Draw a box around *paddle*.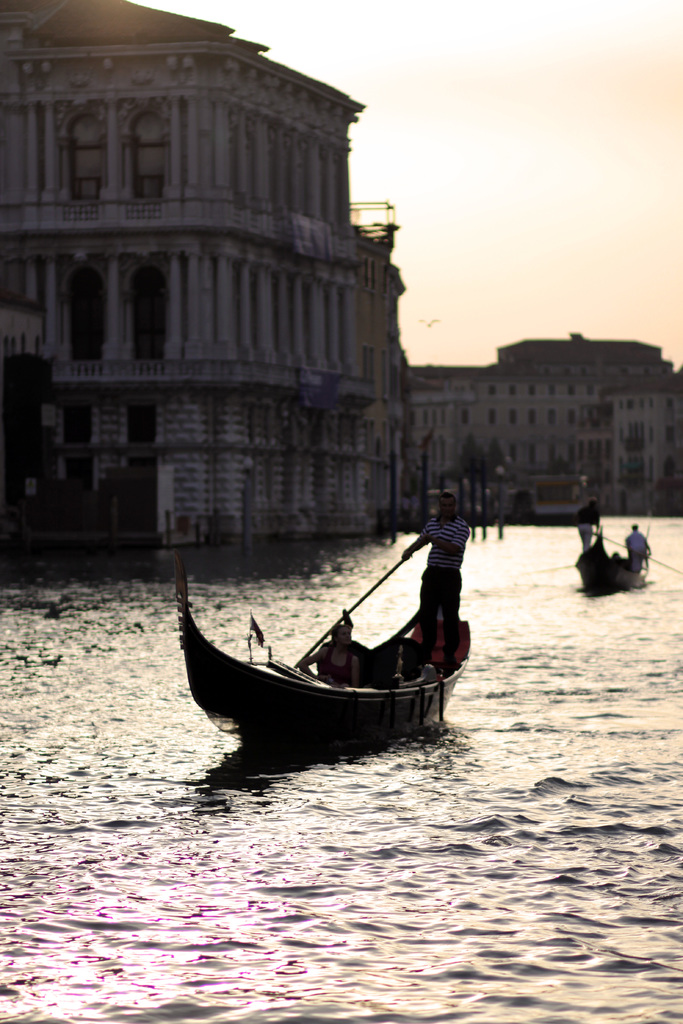
<region>289, 553, 407, 662</region>.
